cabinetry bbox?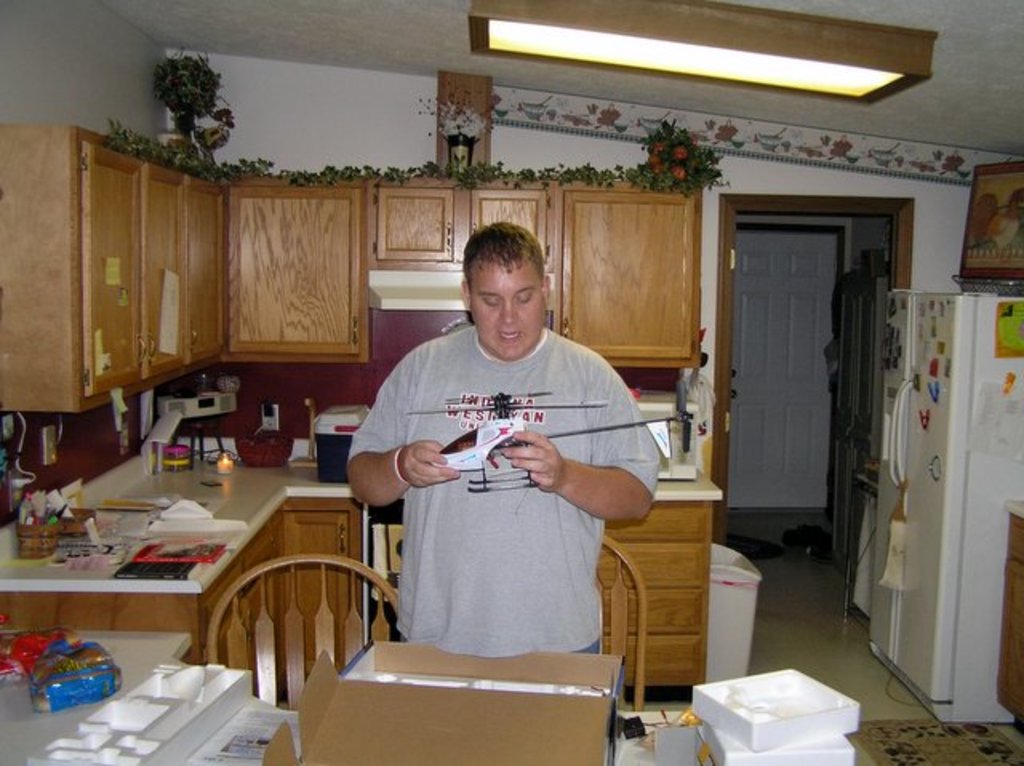
rect(296, 507, 357, 656)
